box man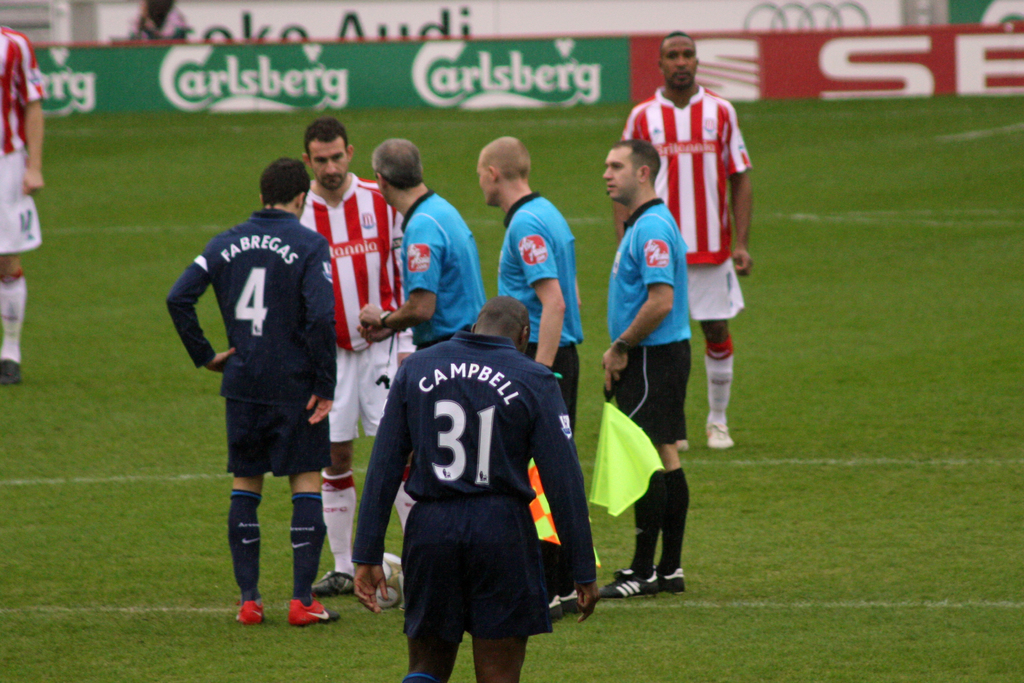
356, 137, 485, 354
